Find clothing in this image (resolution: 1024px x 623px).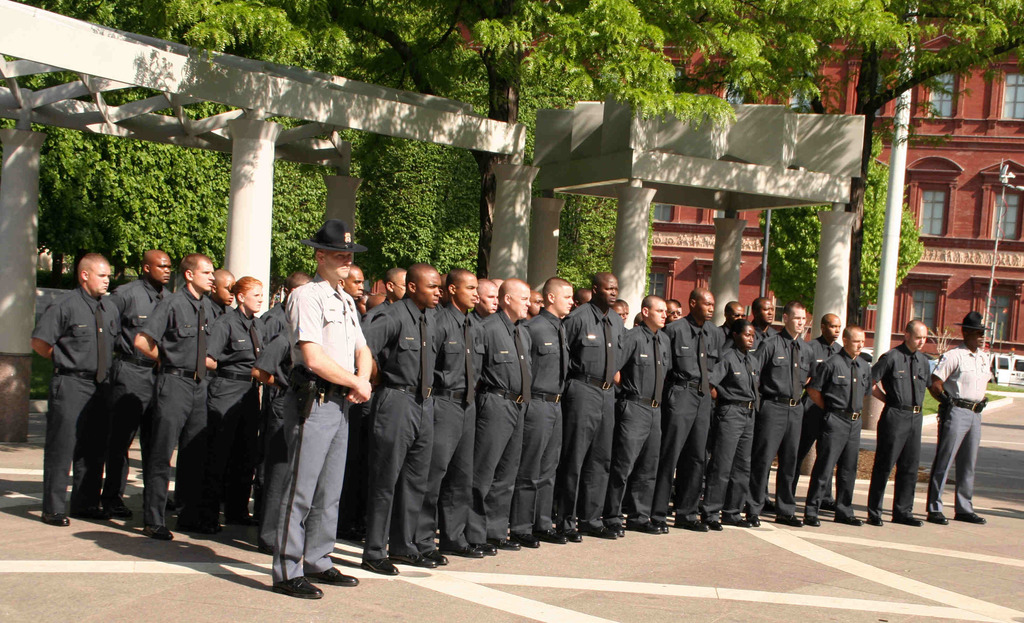
359,298,416,554.
